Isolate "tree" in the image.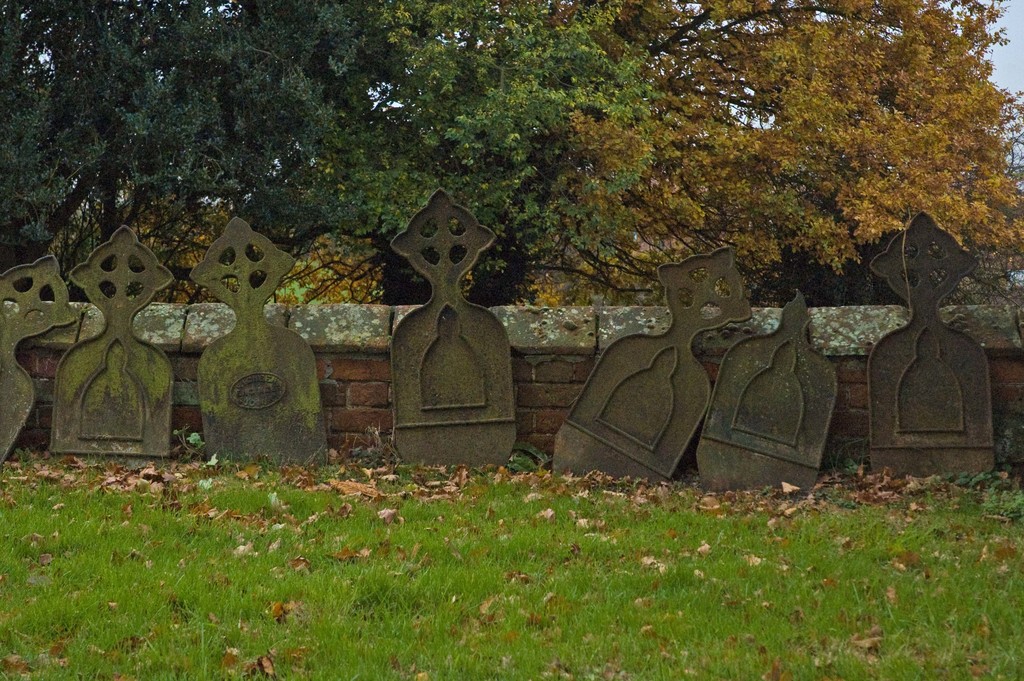
Isolated region: <region>193, 0, 674, 311</region>.
